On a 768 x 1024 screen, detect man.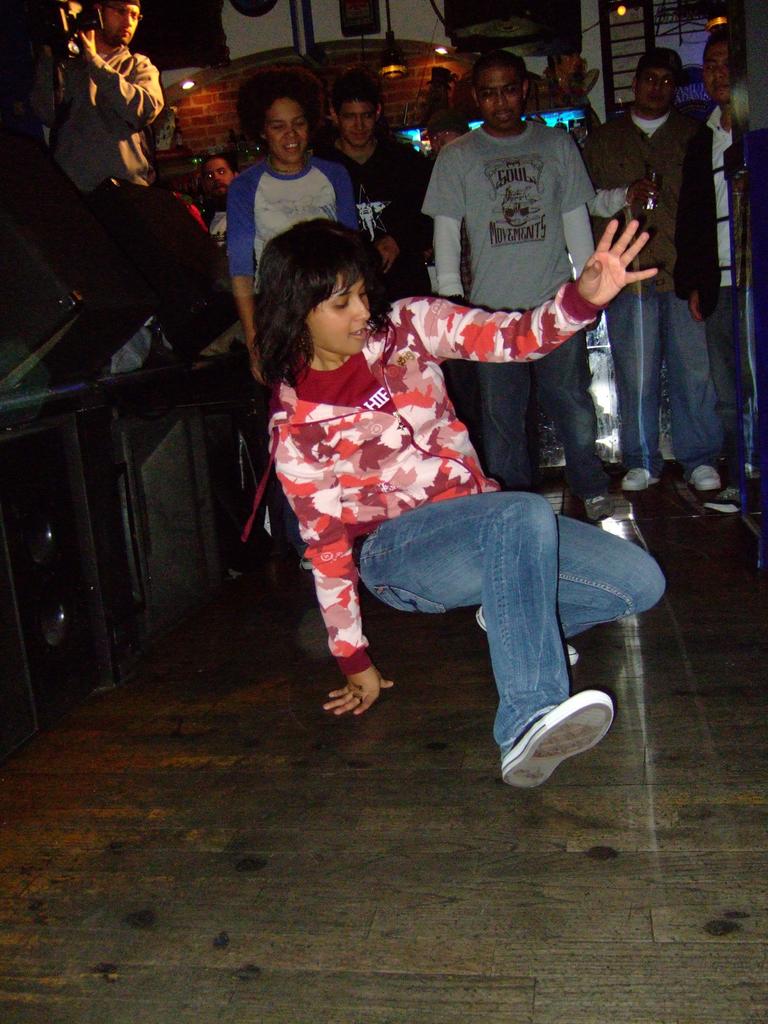
576,44,728,497.
